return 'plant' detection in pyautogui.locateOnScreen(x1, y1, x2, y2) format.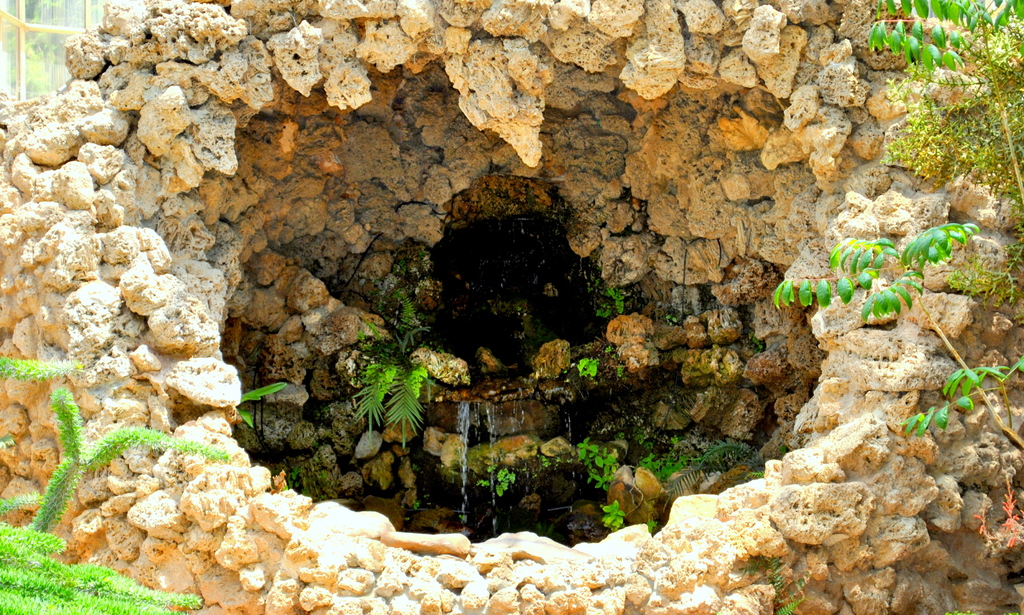
pyautogui.locateOnScreen(649, 513, 660, 531).
